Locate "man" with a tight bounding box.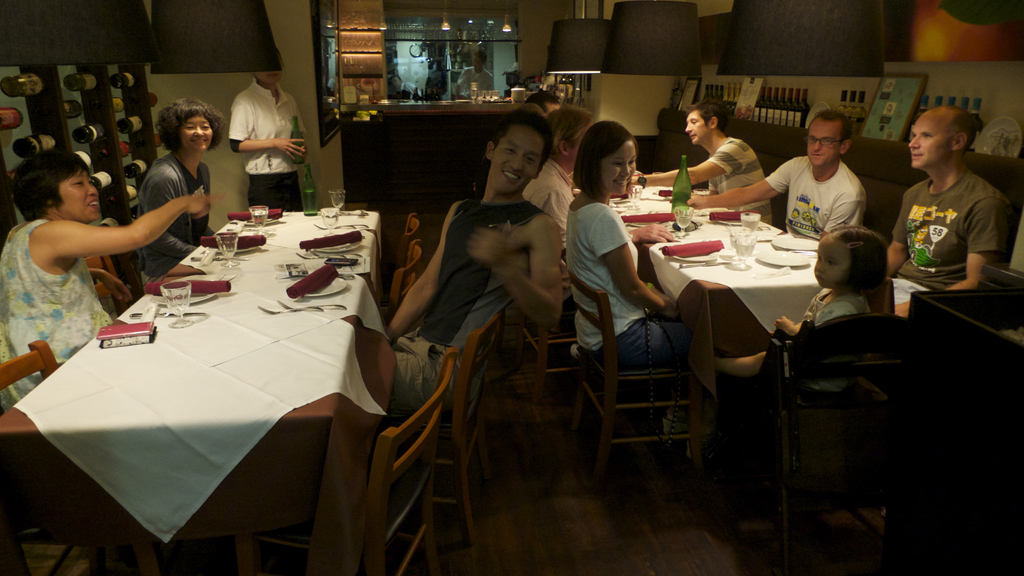
detection(667, 108, 852, 233).
